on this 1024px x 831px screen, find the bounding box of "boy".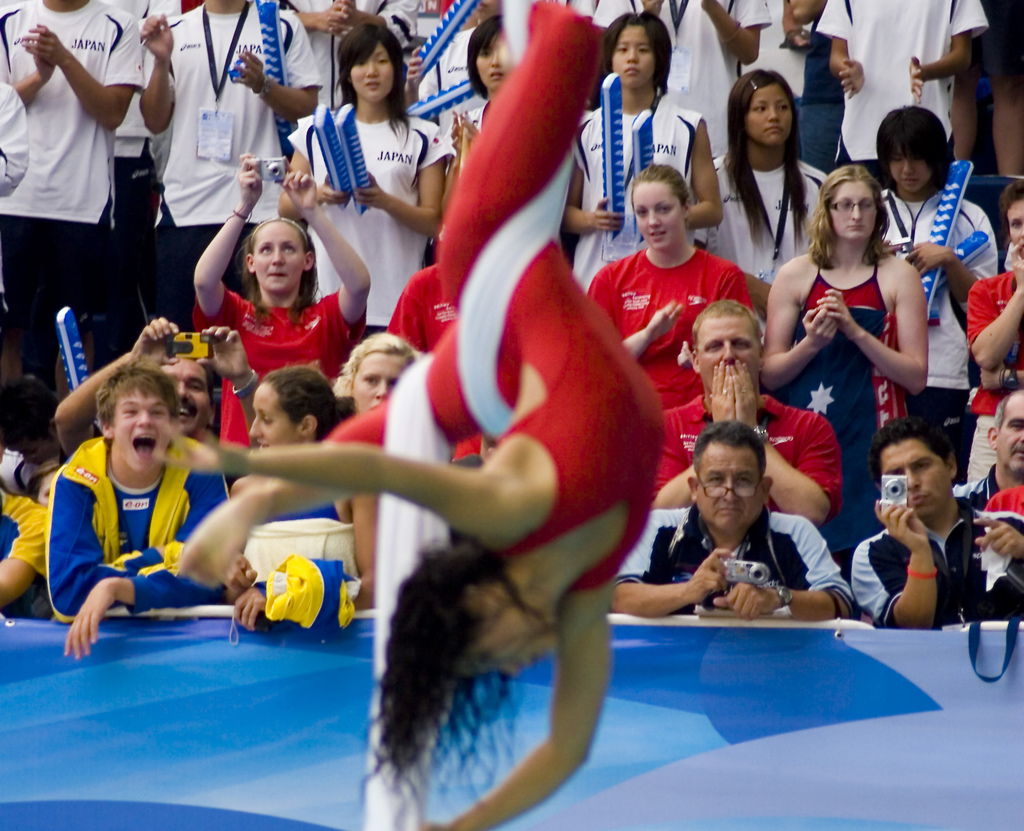
Bounding box: 42 360 228 661.
